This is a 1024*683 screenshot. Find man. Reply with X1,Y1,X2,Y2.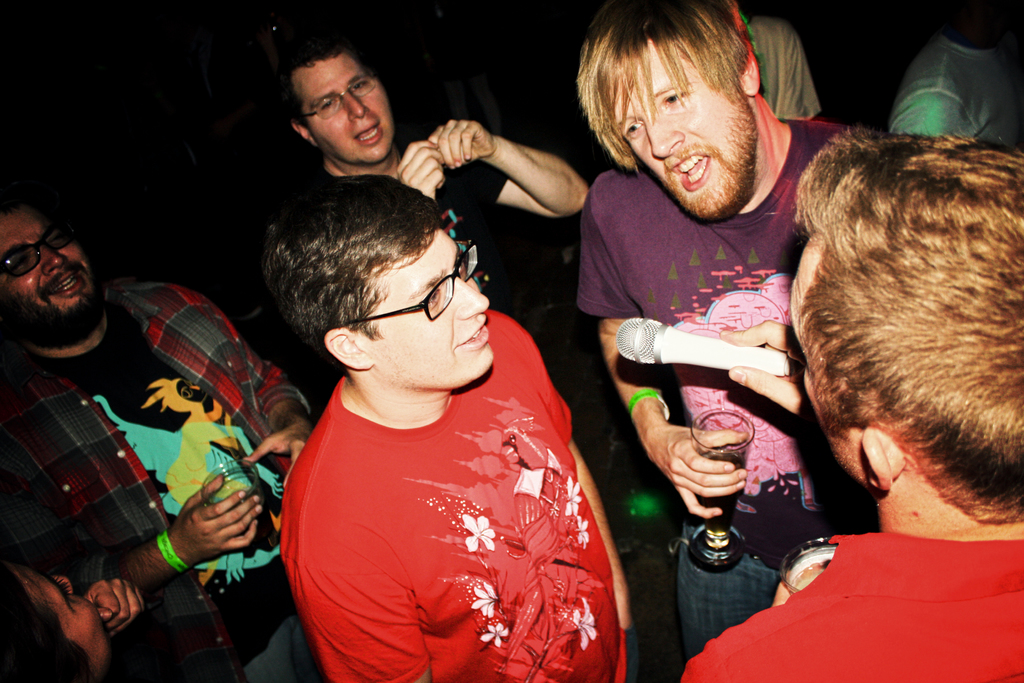
273,31,595,334.
